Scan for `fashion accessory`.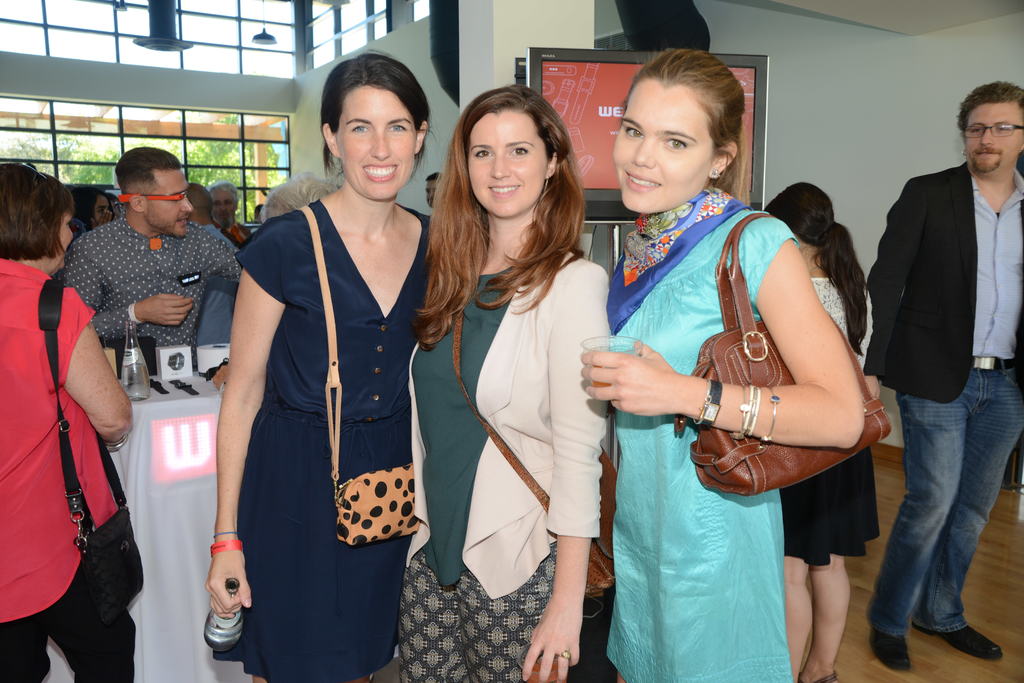
Scan result: <box>870,627,913,671</box>.
